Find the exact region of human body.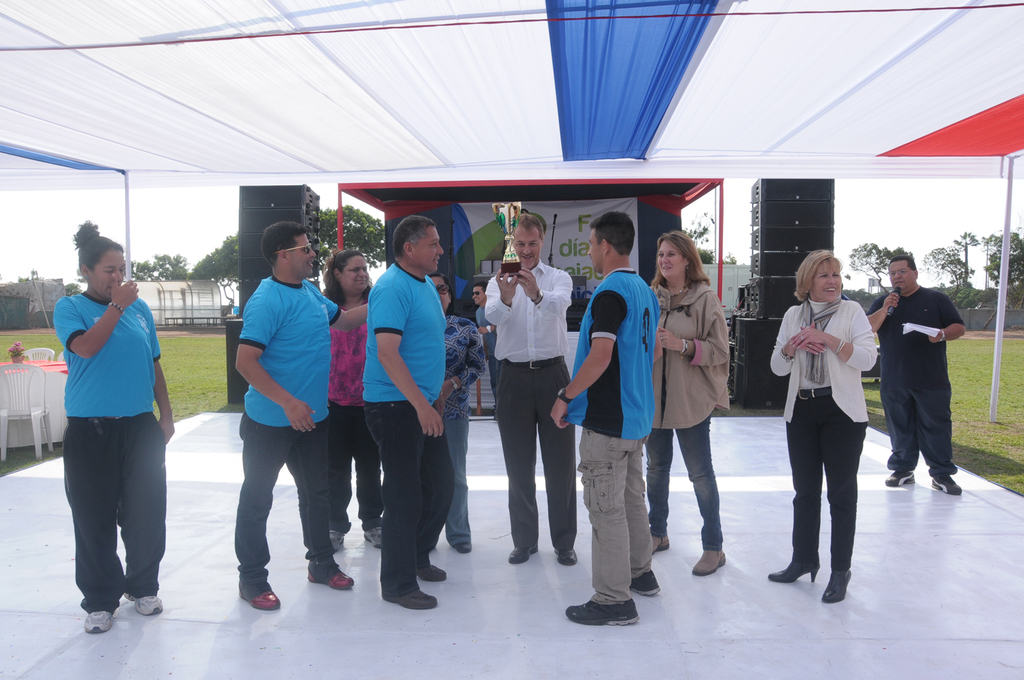
Exact region: [53,271,175,633].
